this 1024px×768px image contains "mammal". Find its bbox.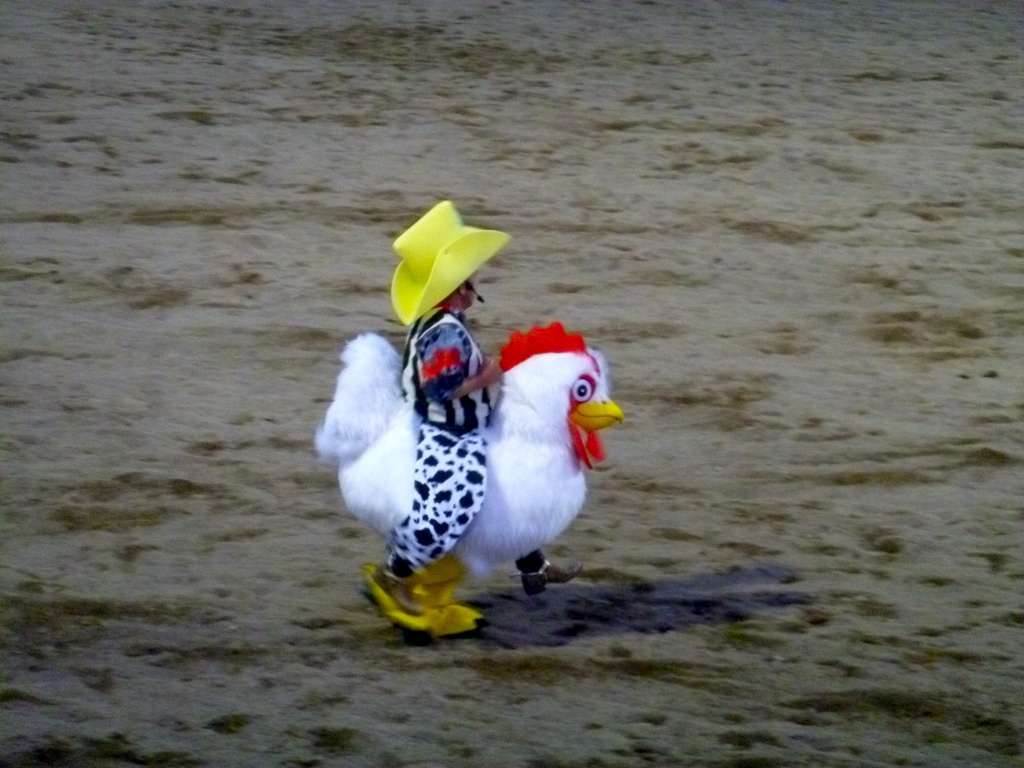
BBox(380, 264, 498, 577).
